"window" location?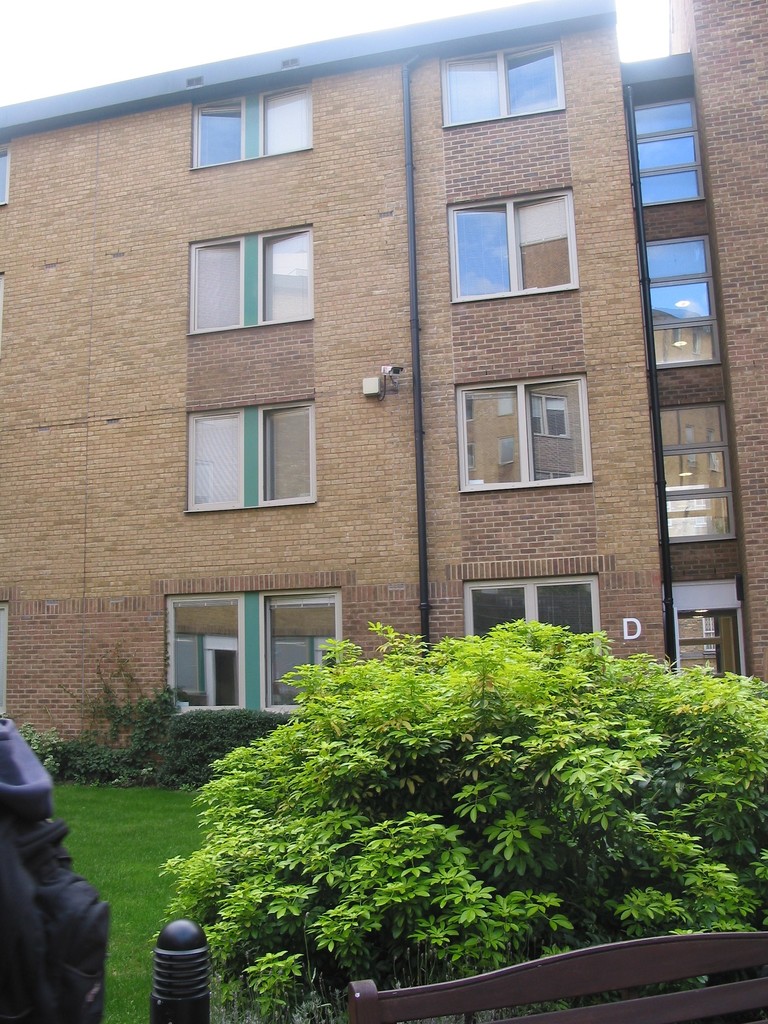
bbox=(461, 573, 604, 652)
